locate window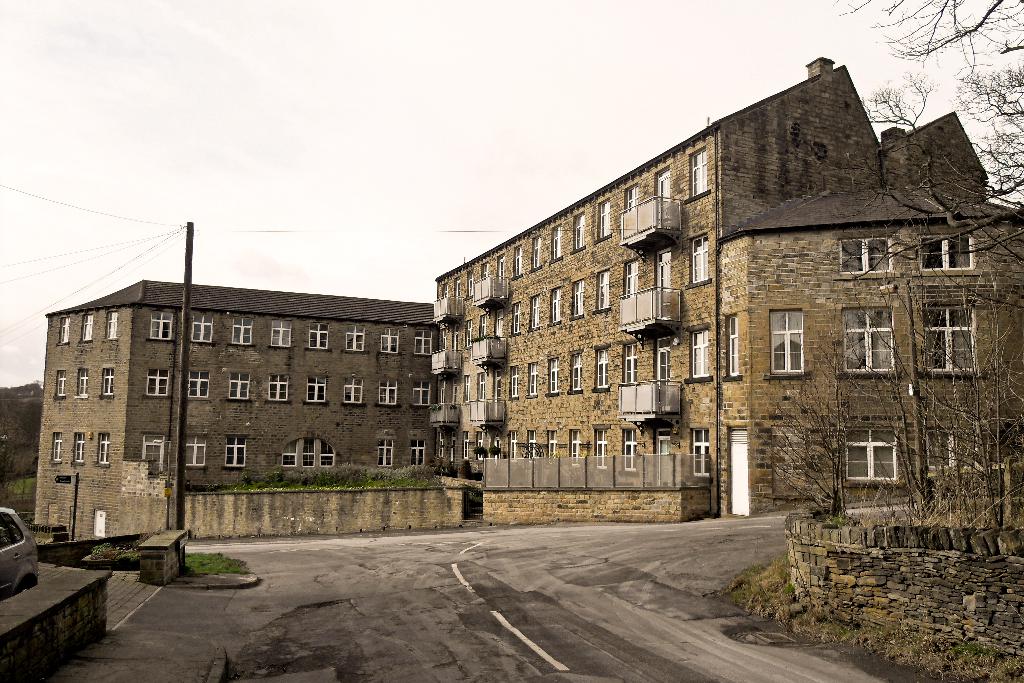
(97,434,114,464)
